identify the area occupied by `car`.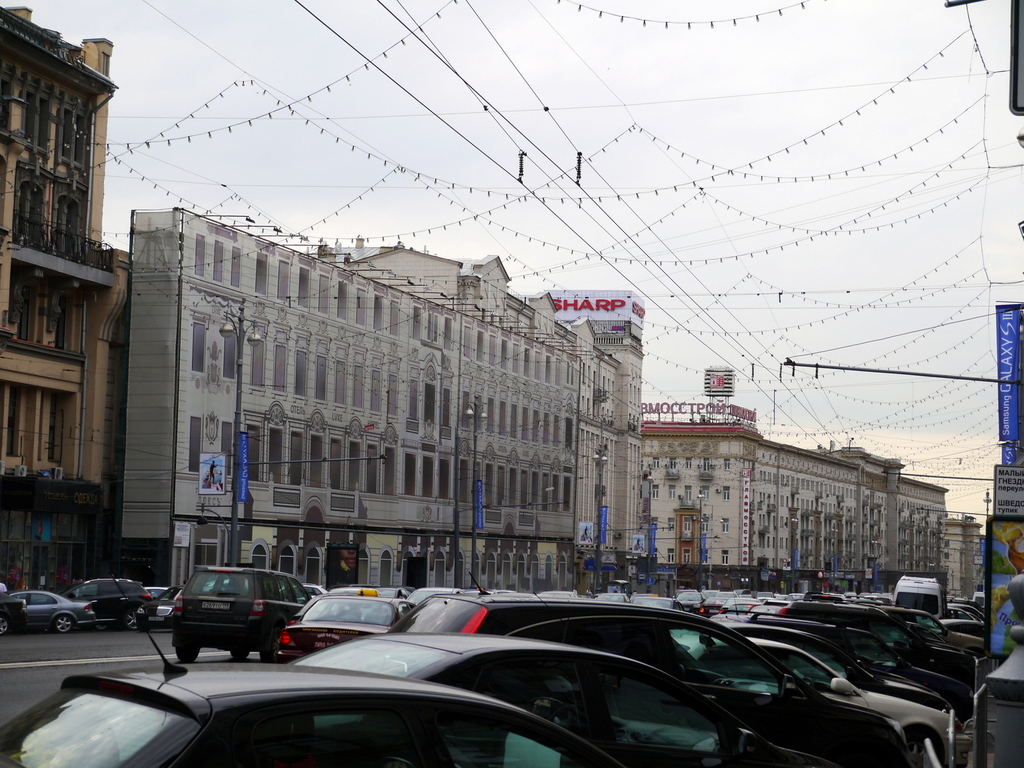
Area: x1=10, y1=581, x2=99, y2=634.
